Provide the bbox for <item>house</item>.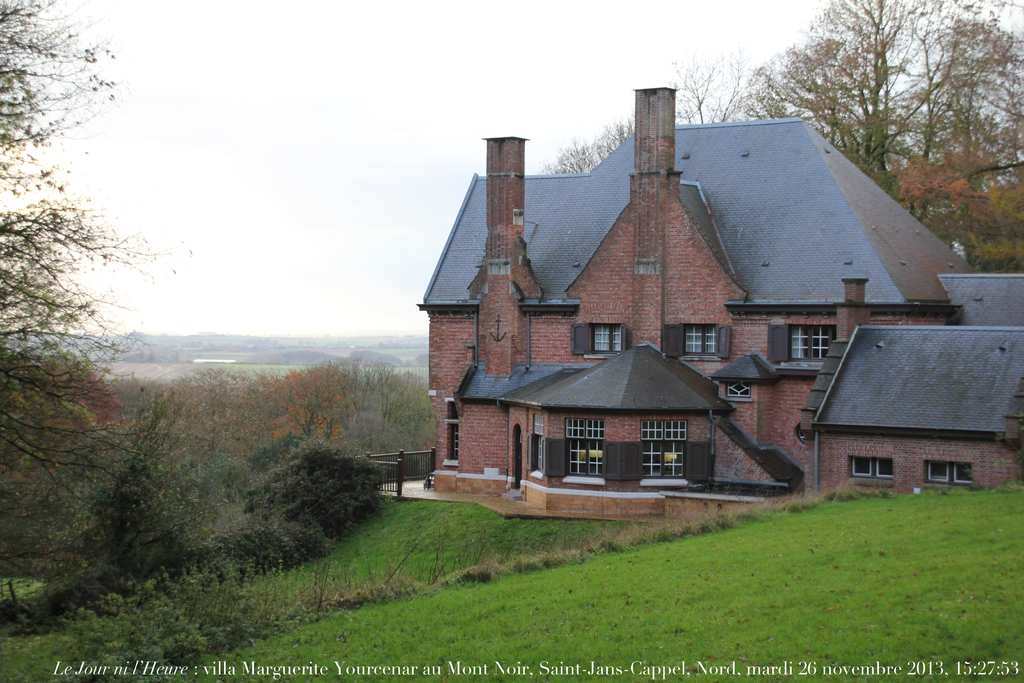
box(363, 84, 1023, 522).
